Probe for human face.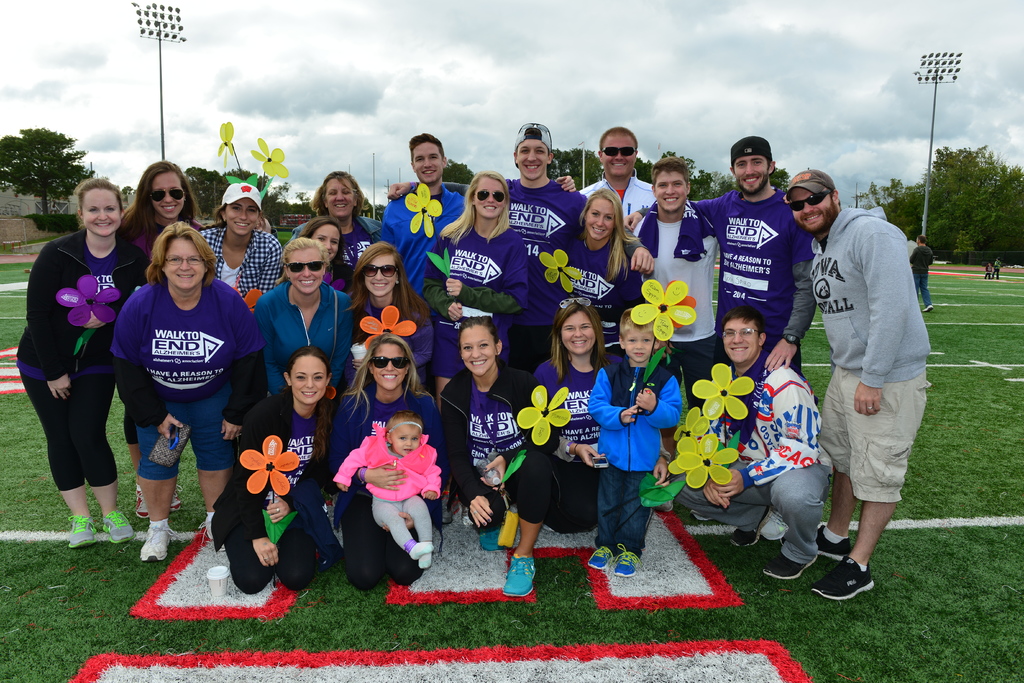
Probe result: crop(287, 245, 324, 293).
